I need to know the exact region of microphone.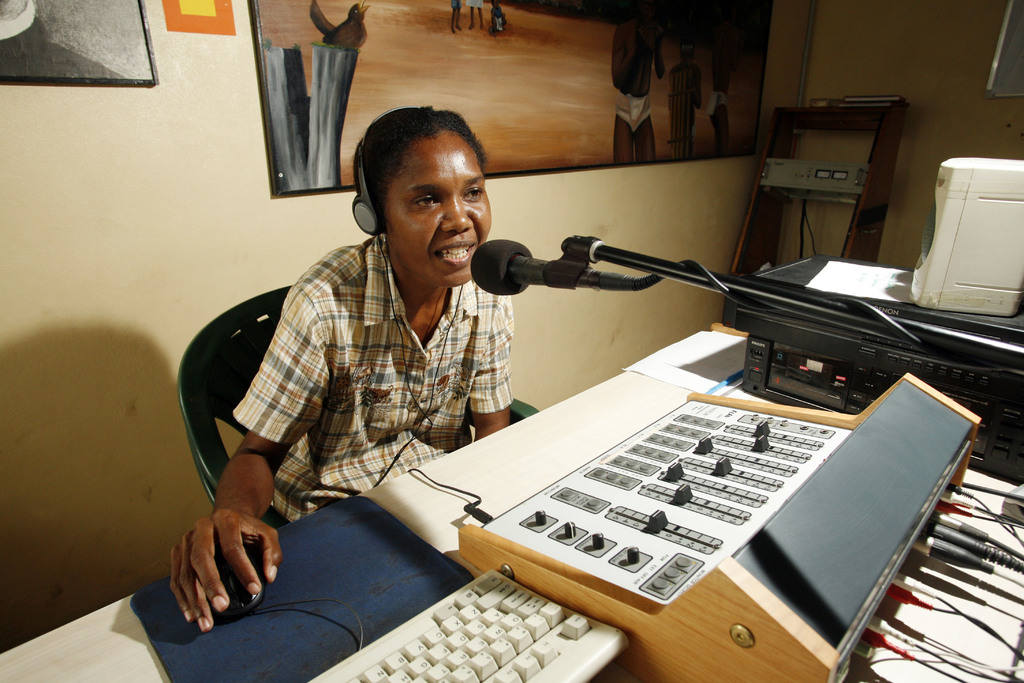
Region: (x1=455, y1=230, x2=670, y2=299).
